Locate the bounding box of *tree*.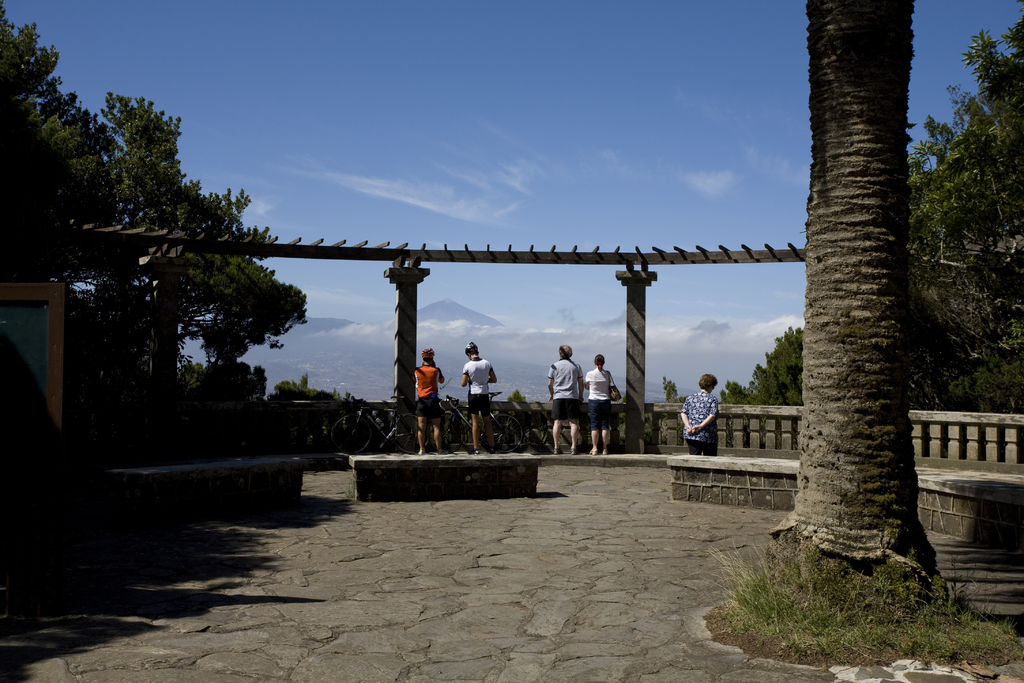
Bounding box: 656,320,804,404.
